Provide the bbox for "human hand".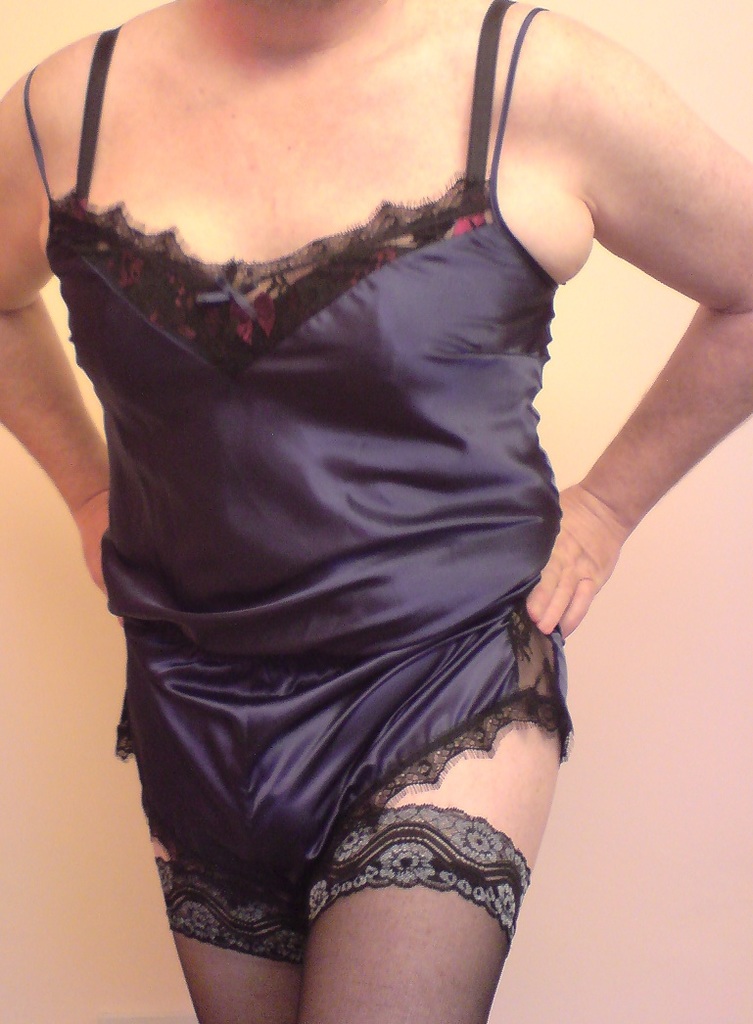
bbox(75, 499, 123, 628).
